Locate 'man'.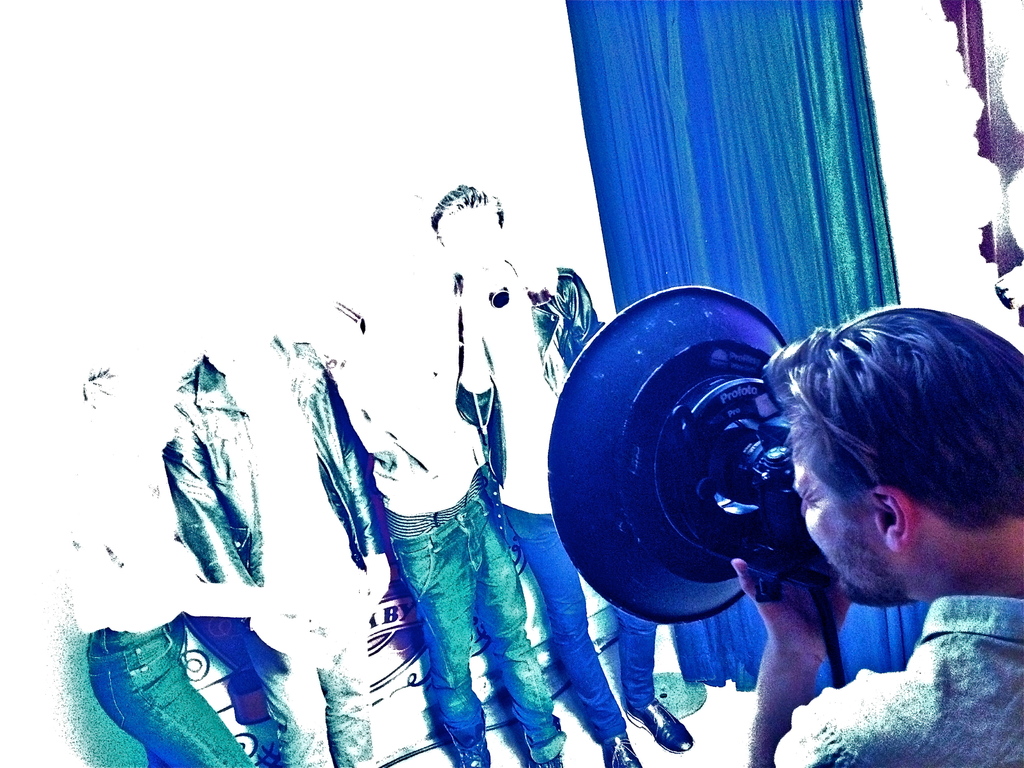
Bounding box: [404,168,703,767].
